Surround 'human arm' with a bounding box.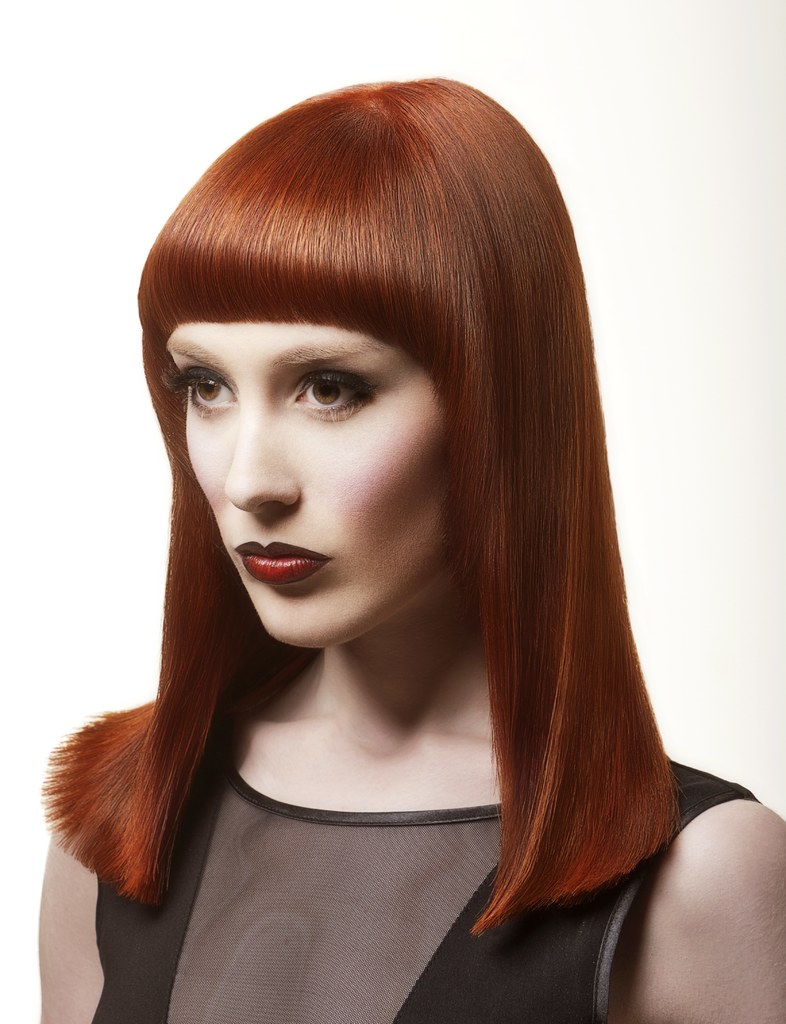
26,784,110,1023.
